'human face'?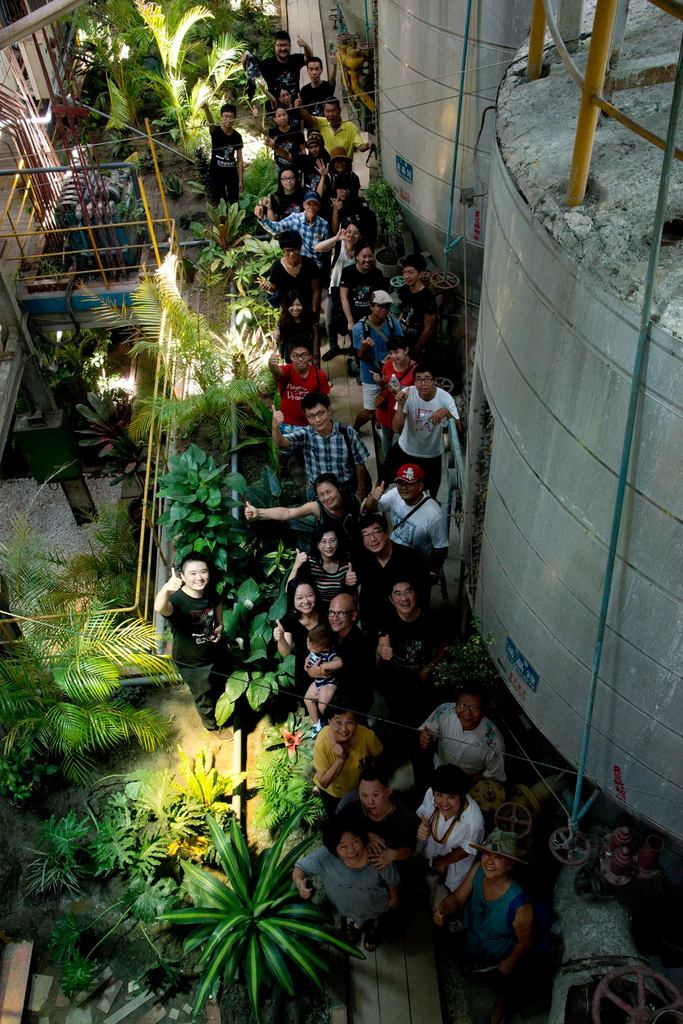
region(483, 855, 502, 876)
